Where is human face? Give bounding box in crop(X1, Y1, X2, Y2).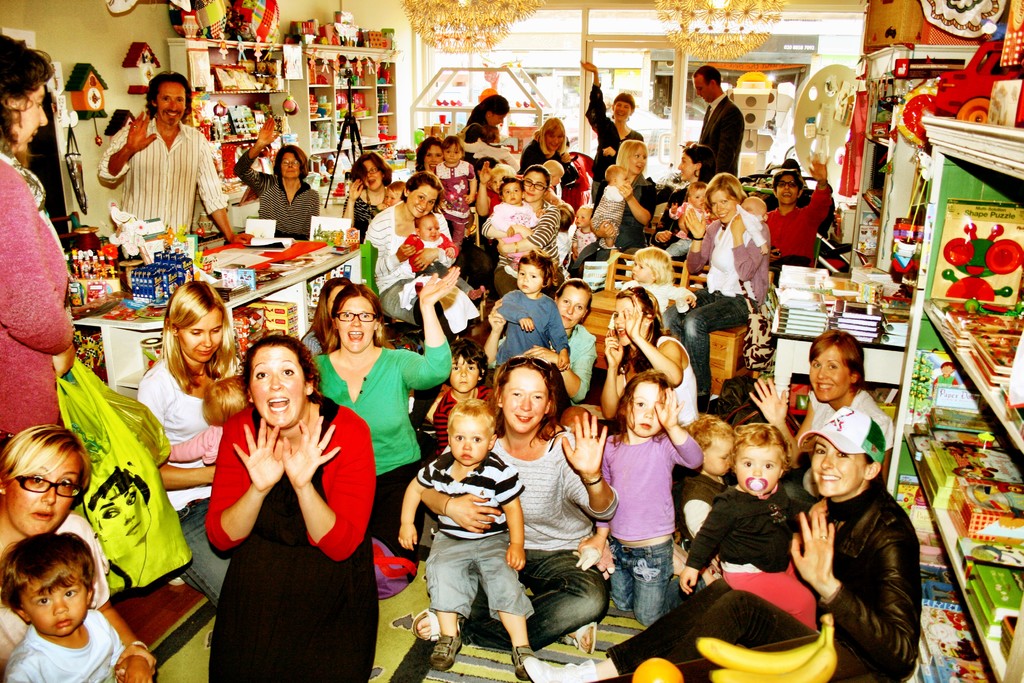
crop(558, 288, 589, 329).
